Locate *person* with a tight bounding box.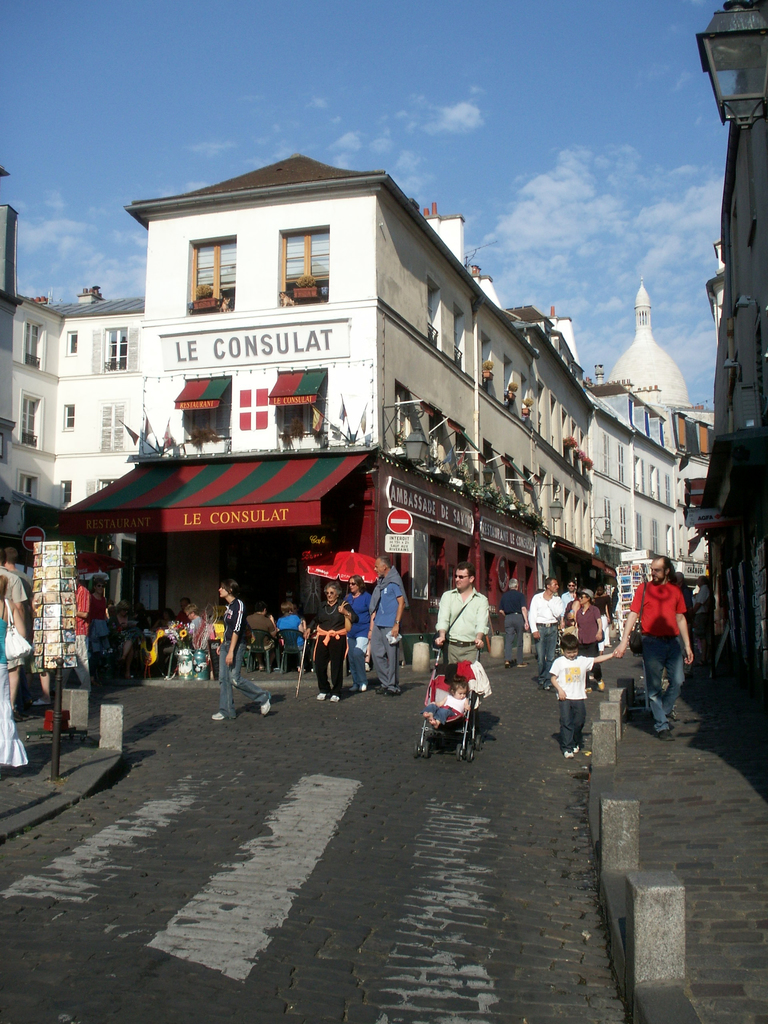
select_region(339, 569, 375, 691).
